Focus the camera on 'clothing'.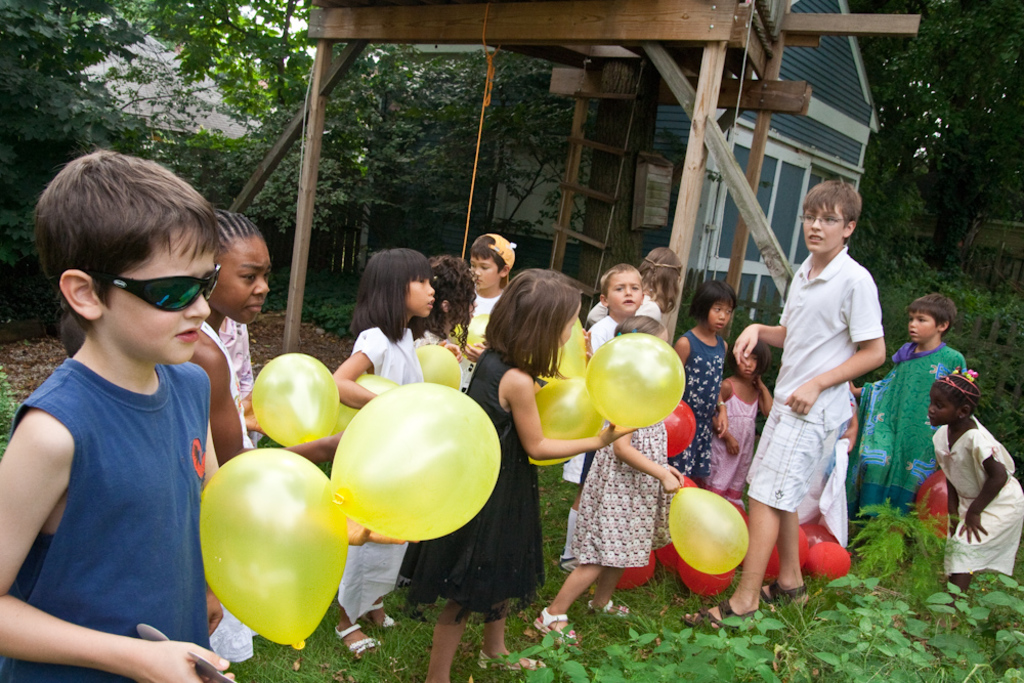
Focus region: [x1=693, y1=379, x2=749, y2=507].
